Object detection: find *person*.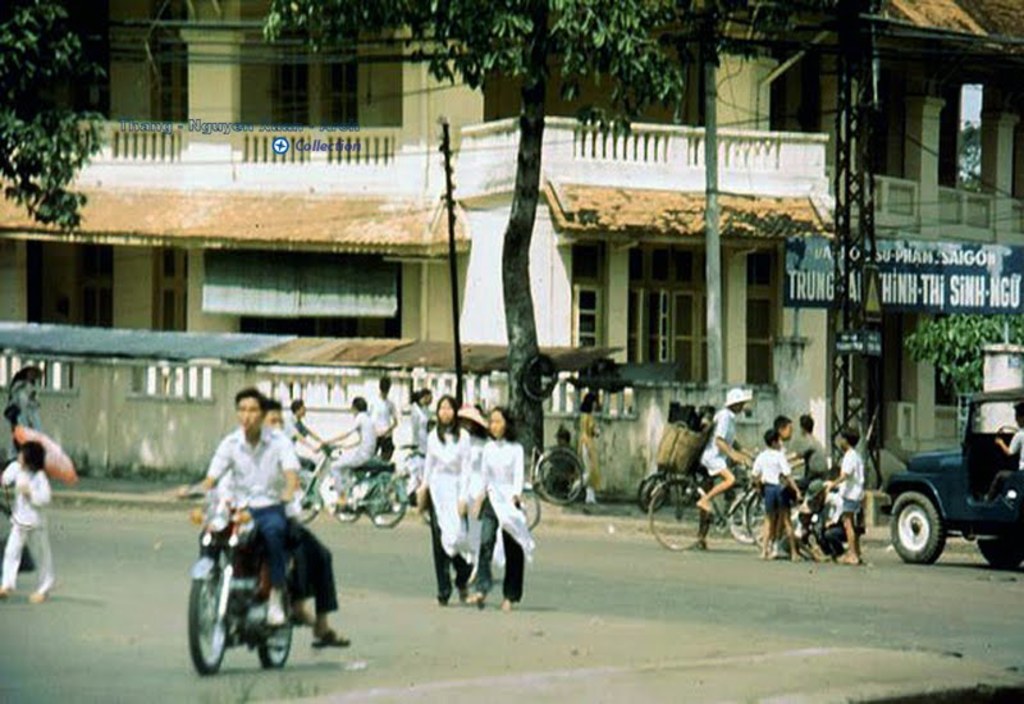
[x1=403, y1=388, x2=434, y2=492].
